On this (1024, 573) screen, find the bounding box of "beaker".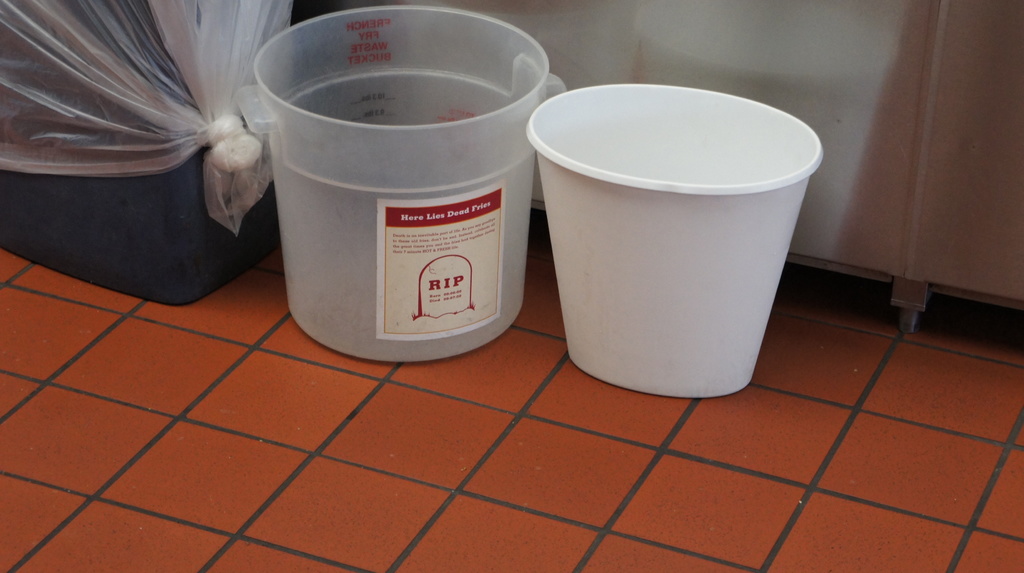
Bounding box: box=[236, 6, 566, 363].
